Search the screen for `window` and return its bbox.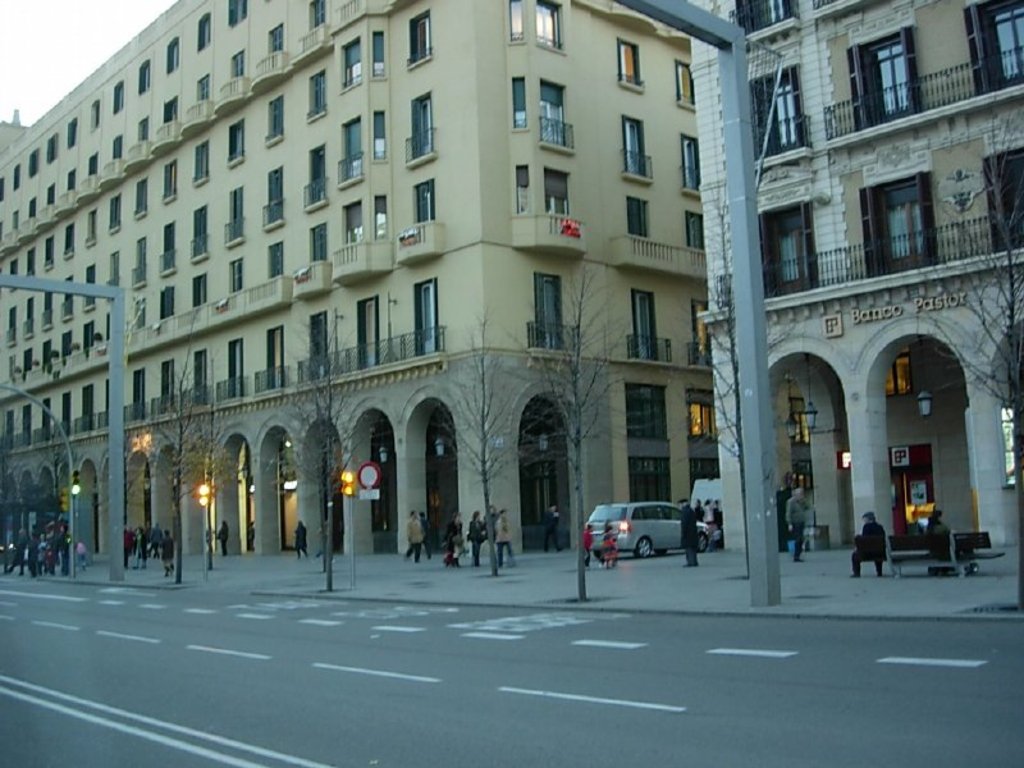
Found: bbox(168, 36, 179, 67).
